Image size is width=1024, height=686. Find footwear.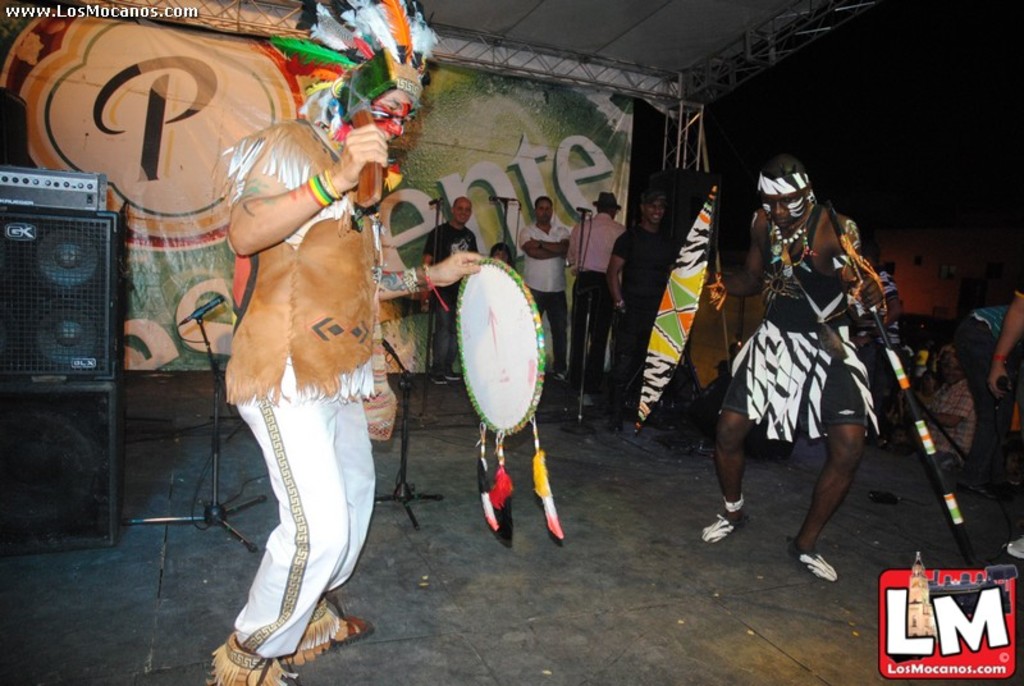
{"left": 698, "top": 517, "right": 748, "bottom": 546}.
